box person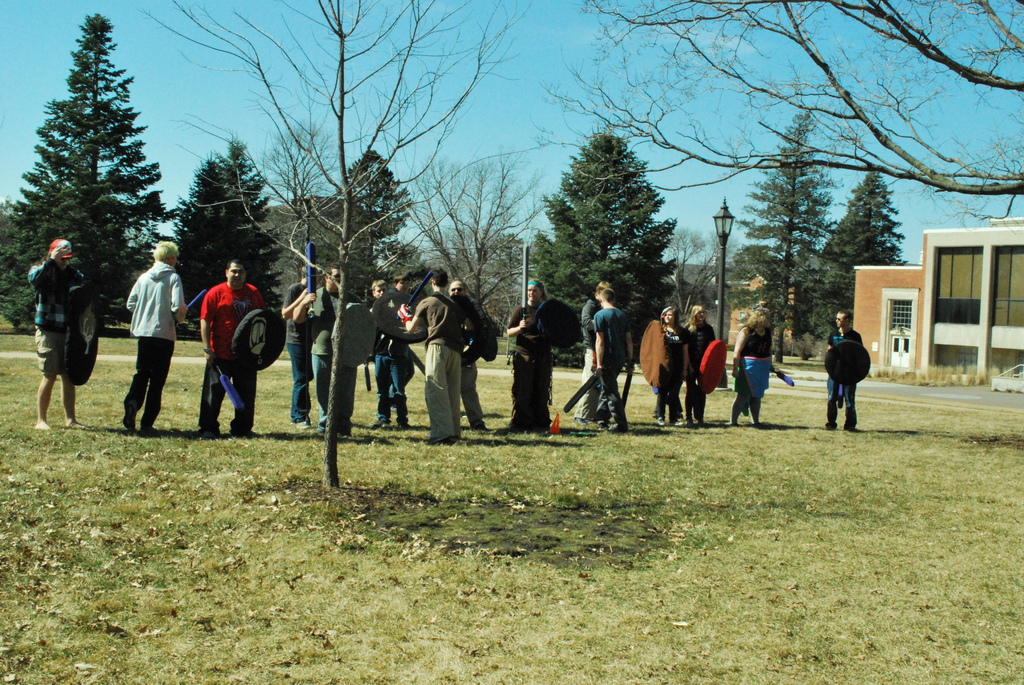
select_region(405, 267, 465, 444)
